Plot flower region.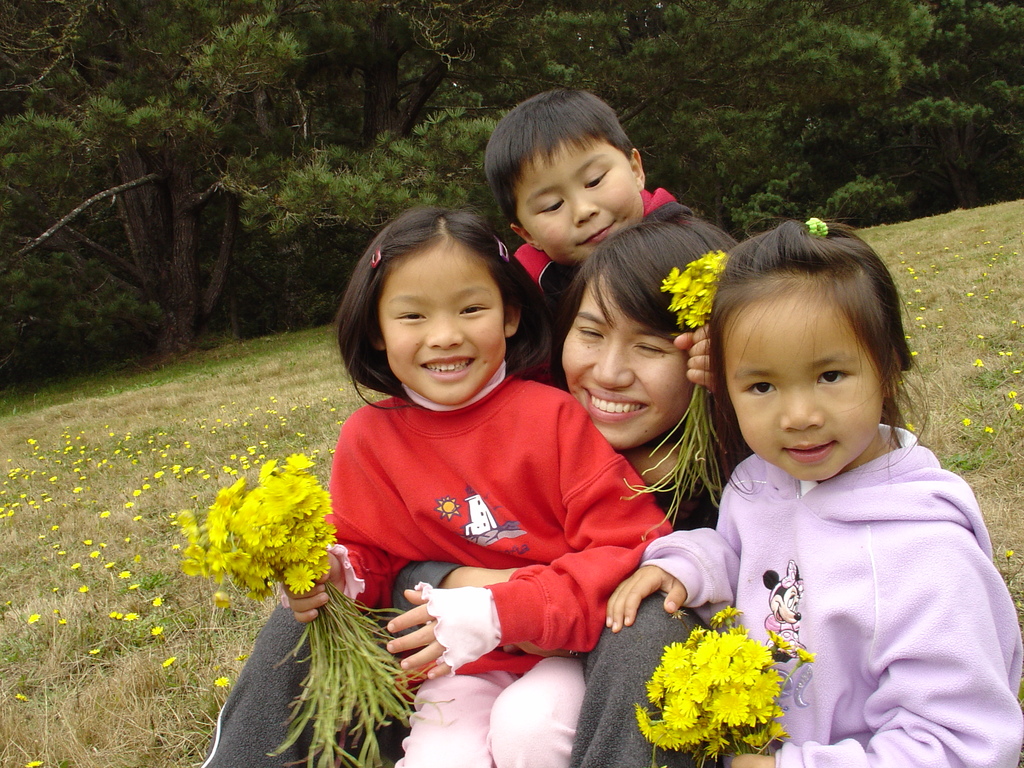
Plotted at detection(257, 454, 267, 462).
